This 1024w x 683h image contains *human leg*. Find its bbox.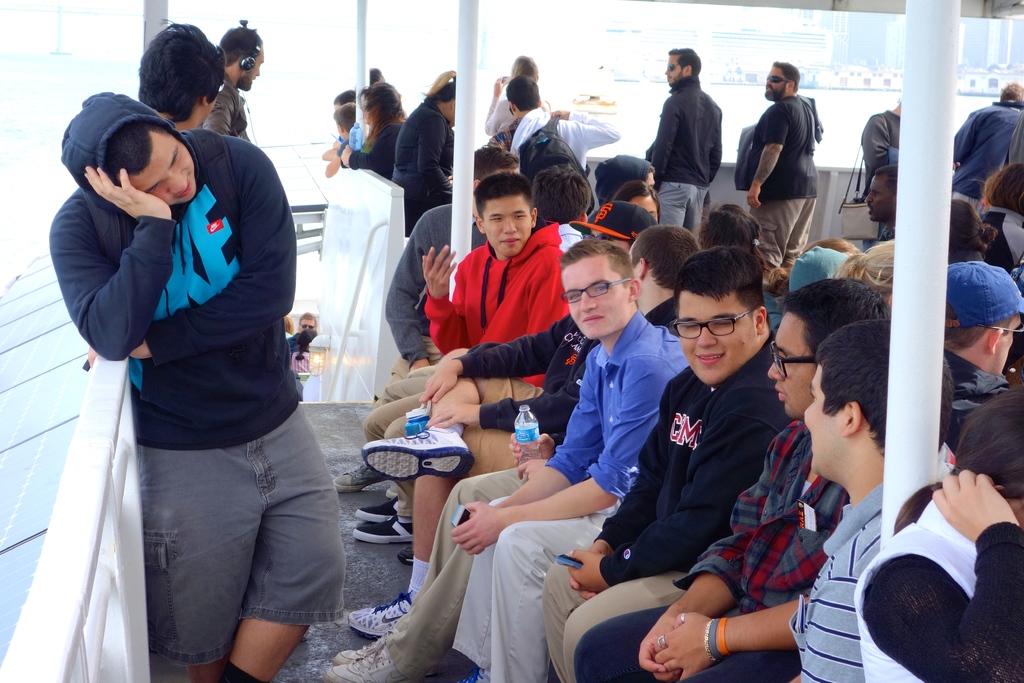
<region>118, 408, 344, 679</region>.
